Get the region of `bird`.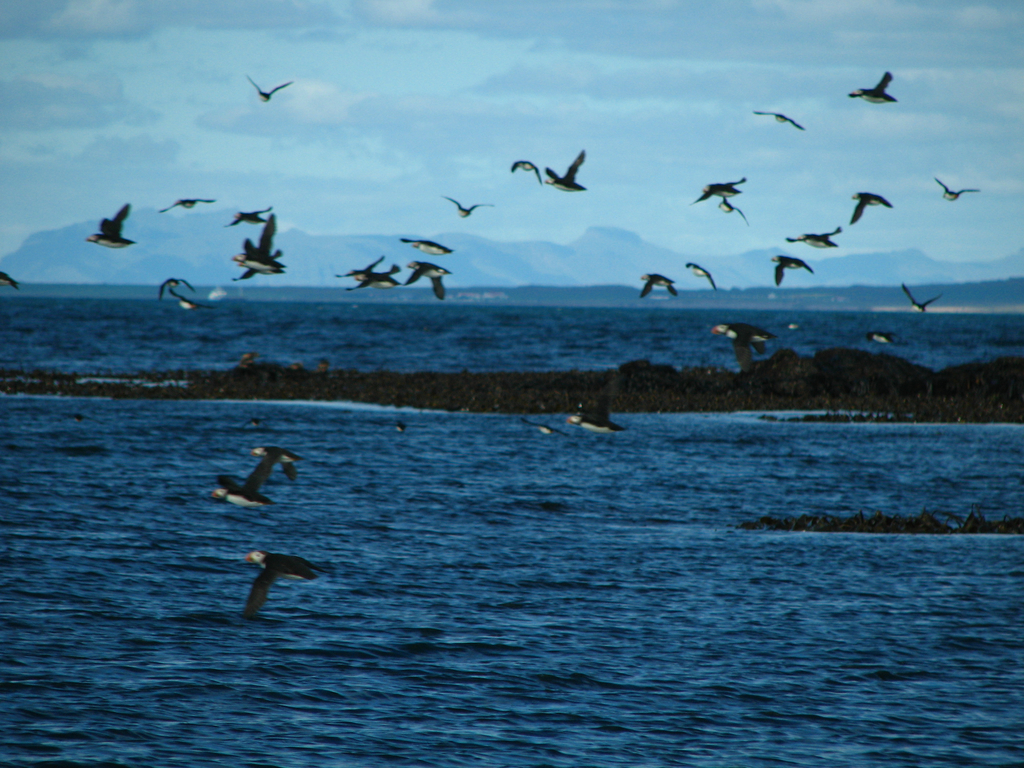
[left=639, top=274, right=678, bottom=301].
